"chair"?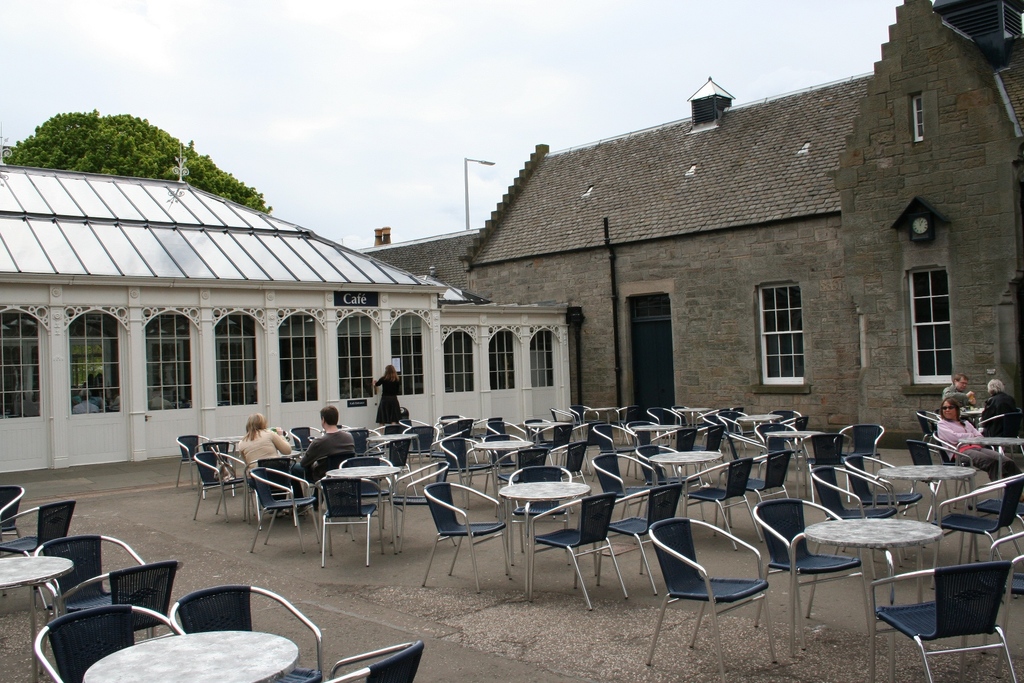
bbox=(543, 434, 582, 483)
